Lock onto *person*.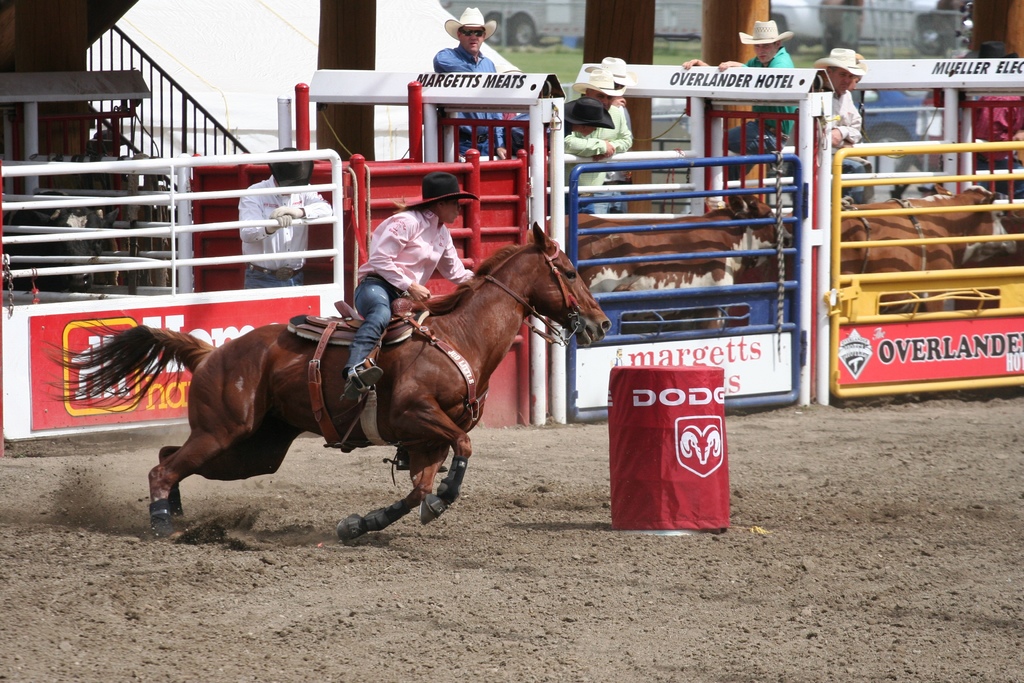
Locked: locate(556, 95, 615, 204).
